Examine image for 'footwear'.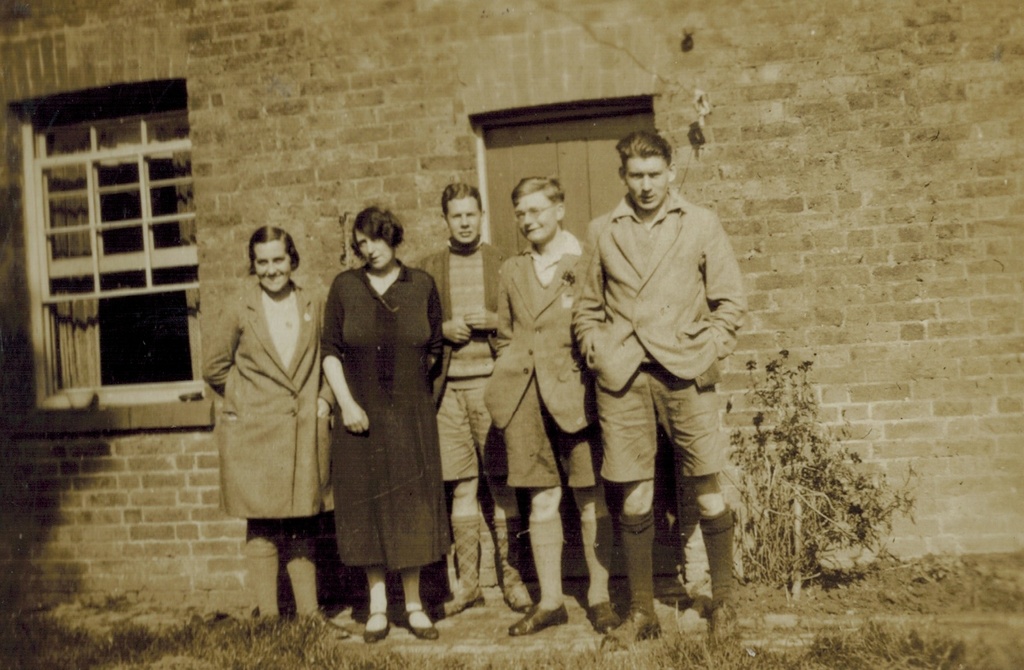
Examination result: bbox=(399, 604, 438, 638).
